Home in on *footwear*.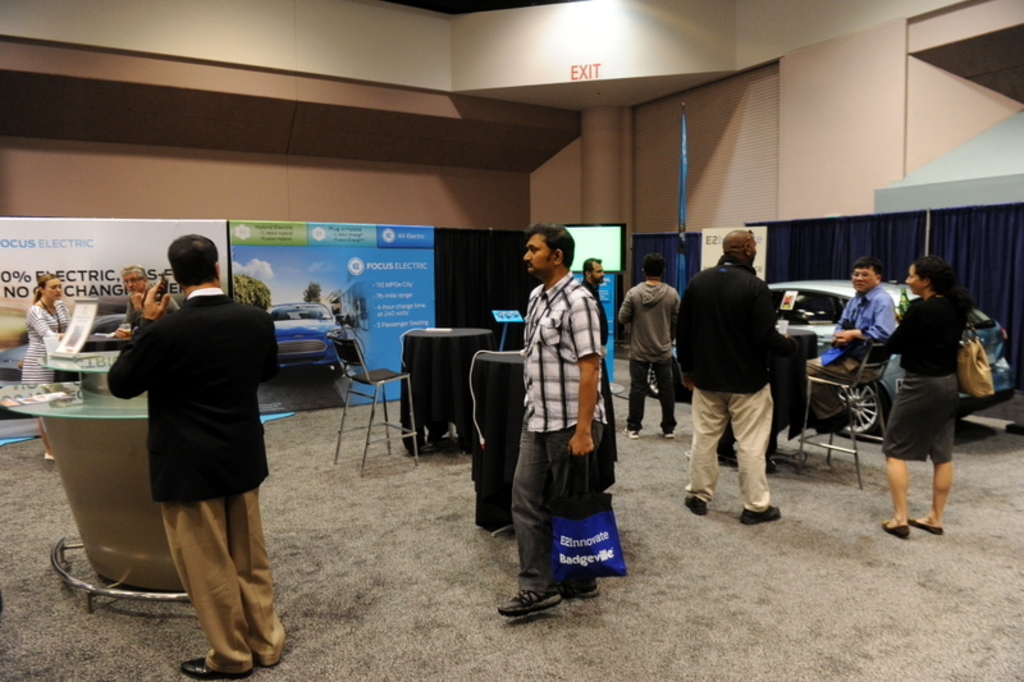
Homed in at bbox=(906, 514, 942, 531).
